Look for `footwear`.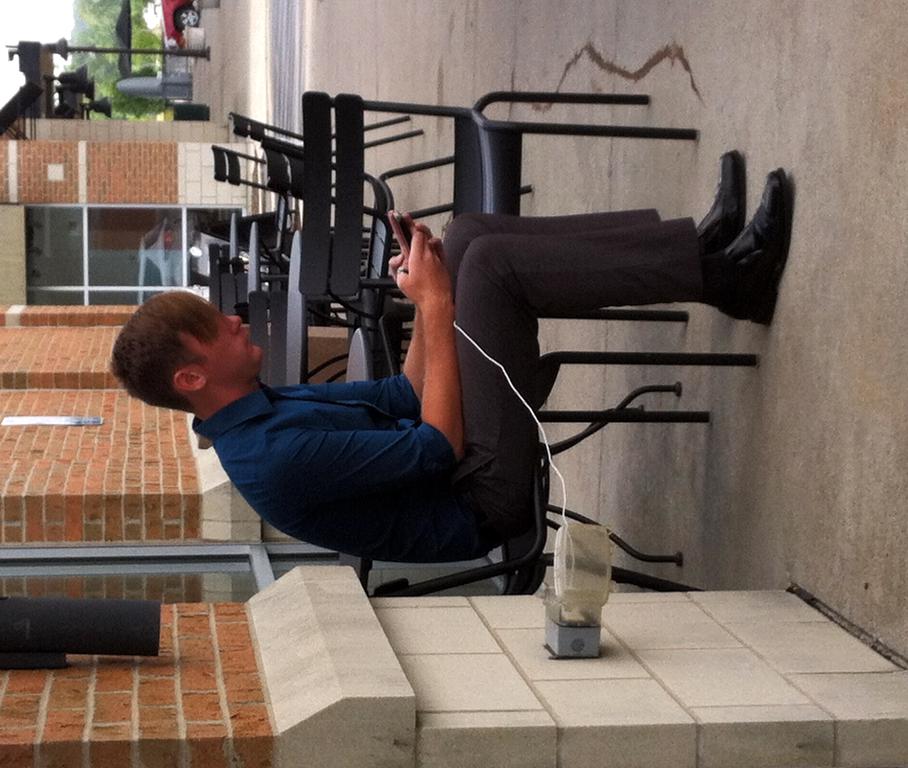
Found: [637, 158, 785, 354].
